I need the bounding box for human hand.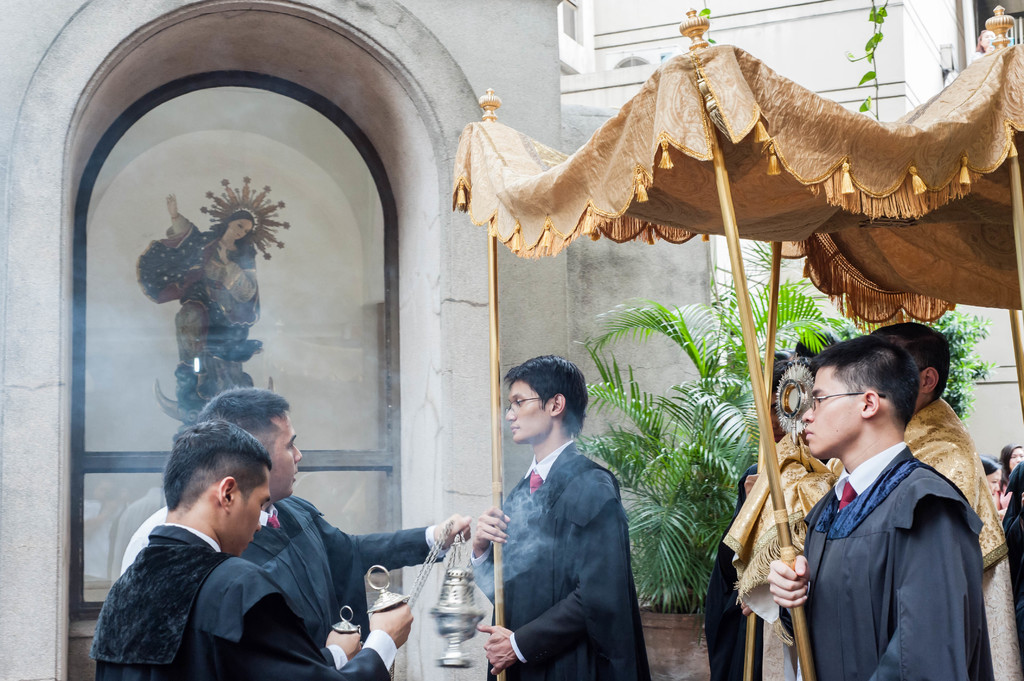
Here it is: l=474, t=624, r=522, b=678.
